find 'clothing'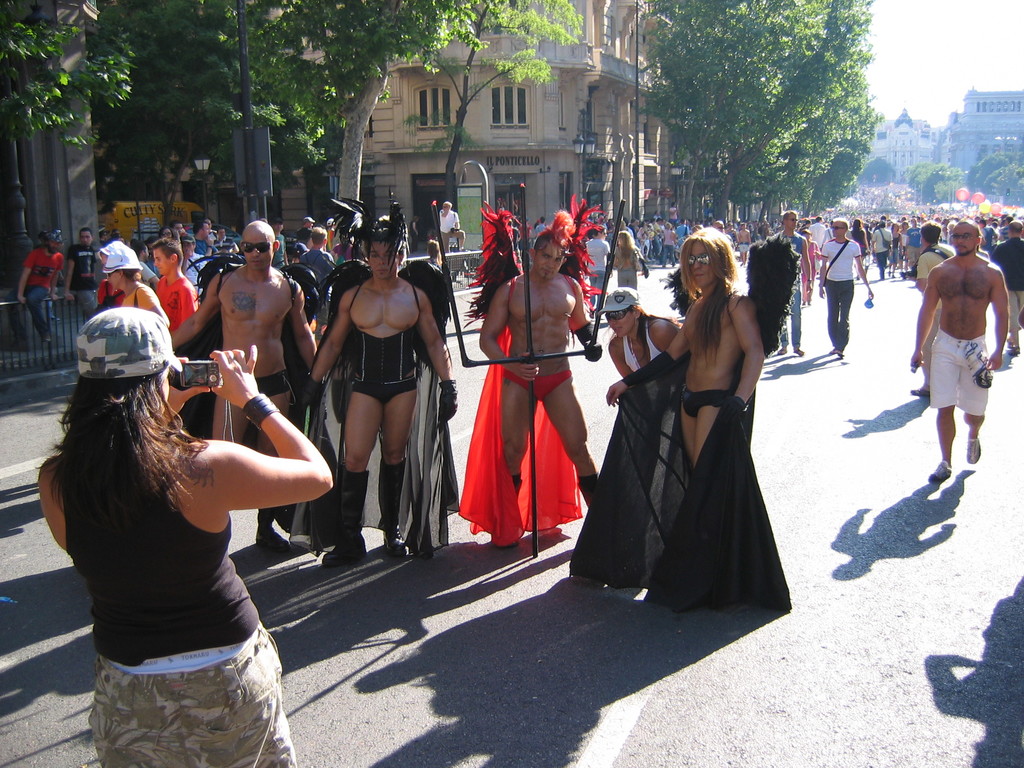
select_region(852, 228, 865, 248)
